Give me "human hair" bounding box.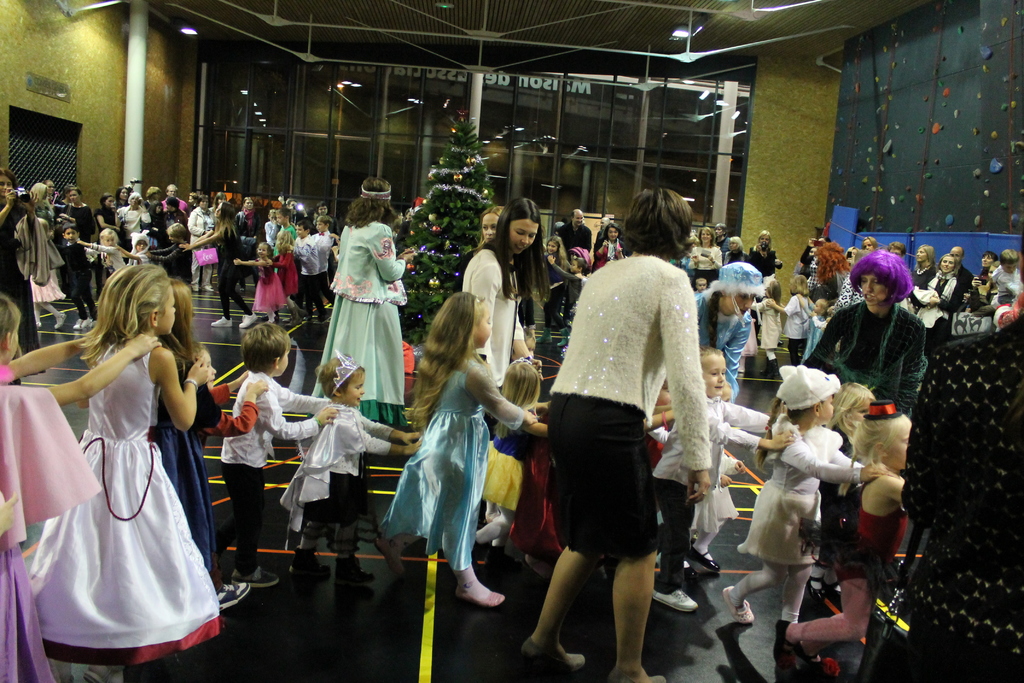
129, 192, 140, 204.
